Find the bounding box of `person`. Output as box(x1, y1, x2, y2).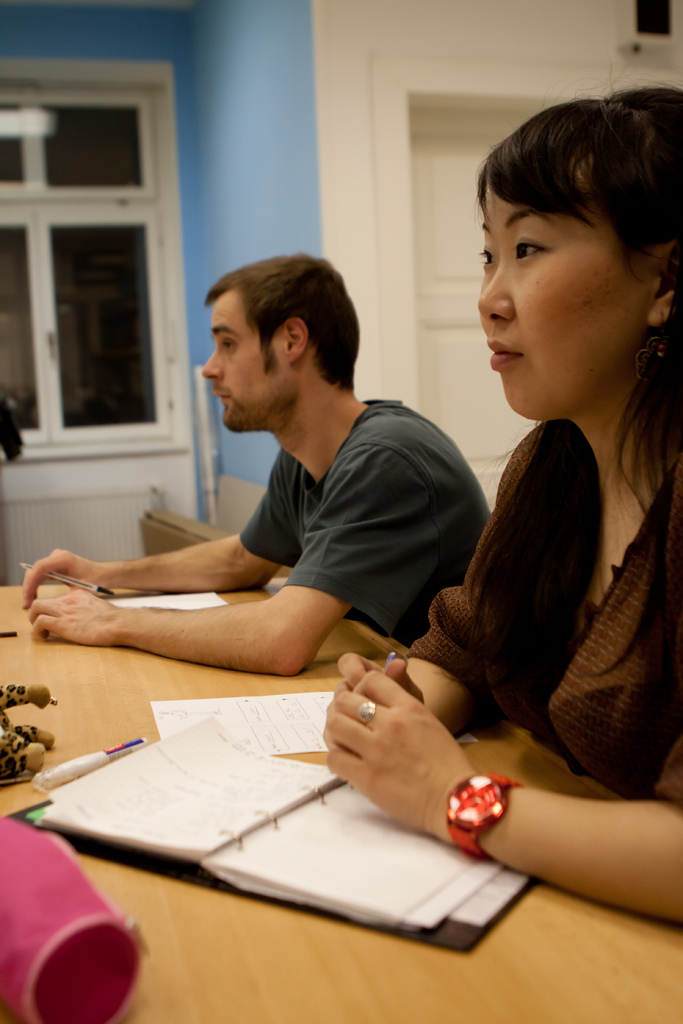
box(19, 252, 495, 675).
